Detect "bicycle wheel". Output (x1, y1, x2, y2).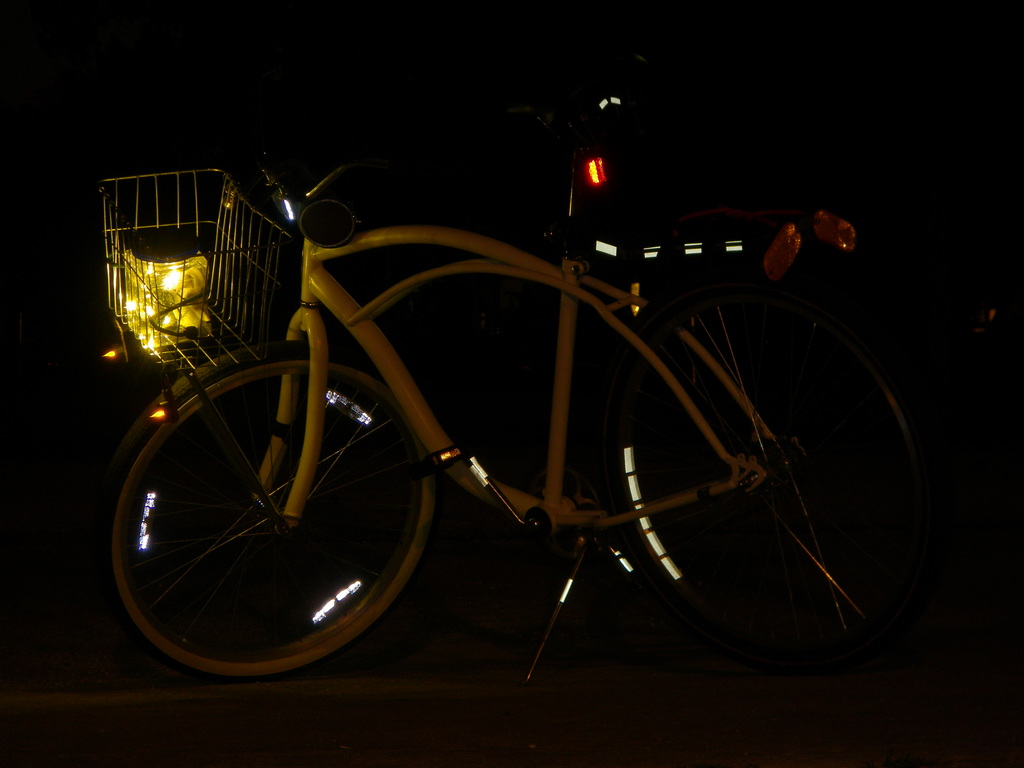
(90, 336, 437, 684).
